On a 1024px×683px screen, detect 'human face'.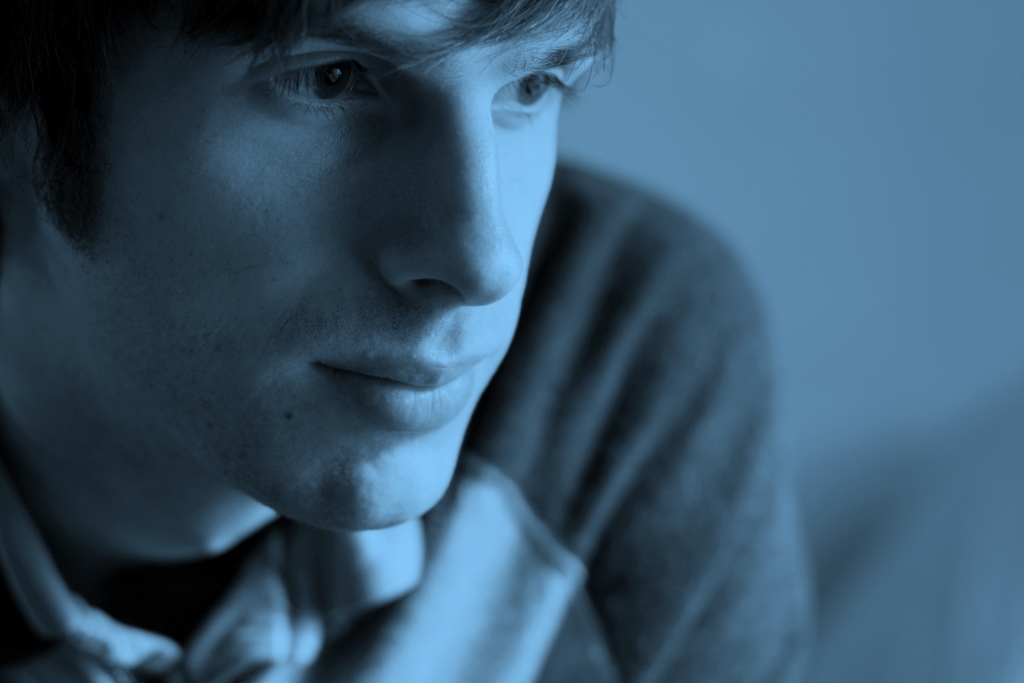
detection(102, 0, 610, 529).
